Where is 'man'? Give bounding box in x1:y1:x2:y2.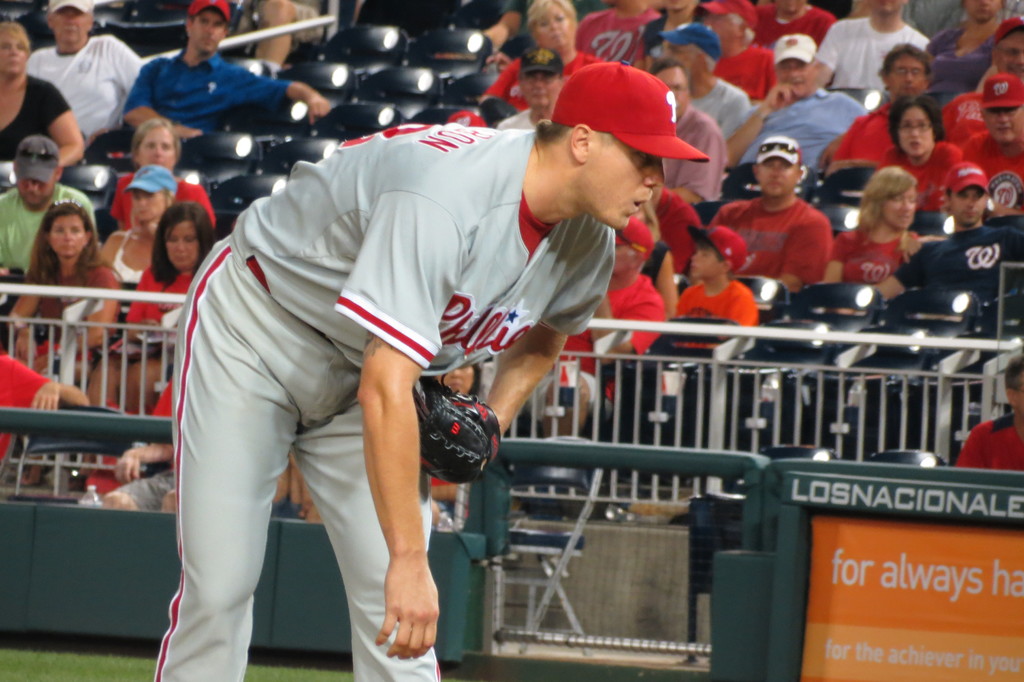
808:0:927:92.
